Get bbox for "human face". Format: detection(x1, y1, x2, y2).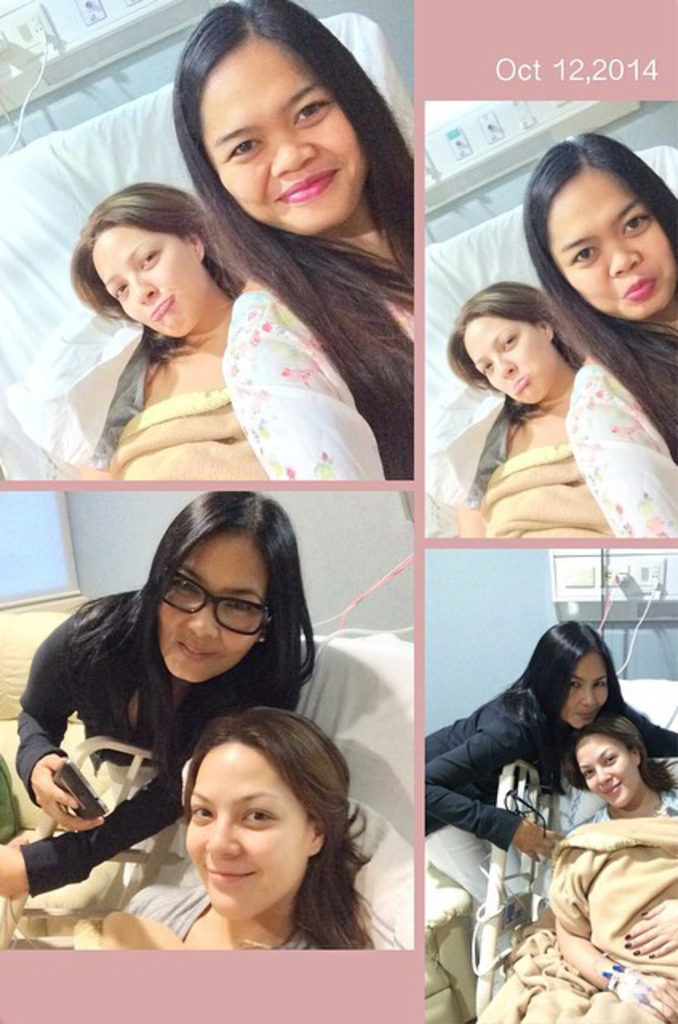
detection(163, 534, 275, 682).
